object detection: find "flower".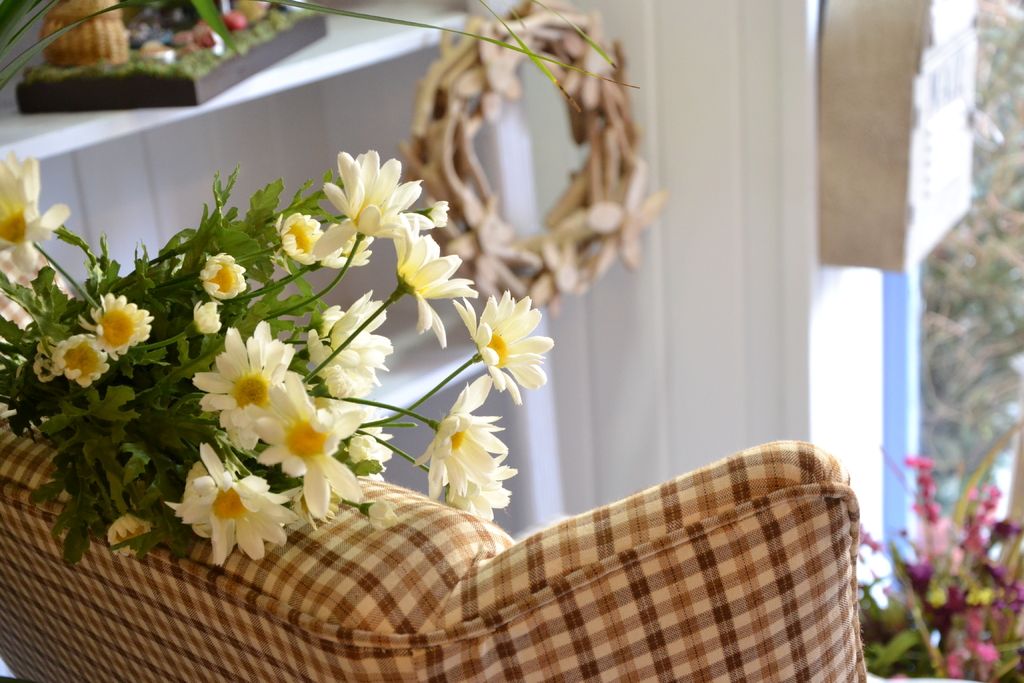
detection(354, 419, 389, 484).
